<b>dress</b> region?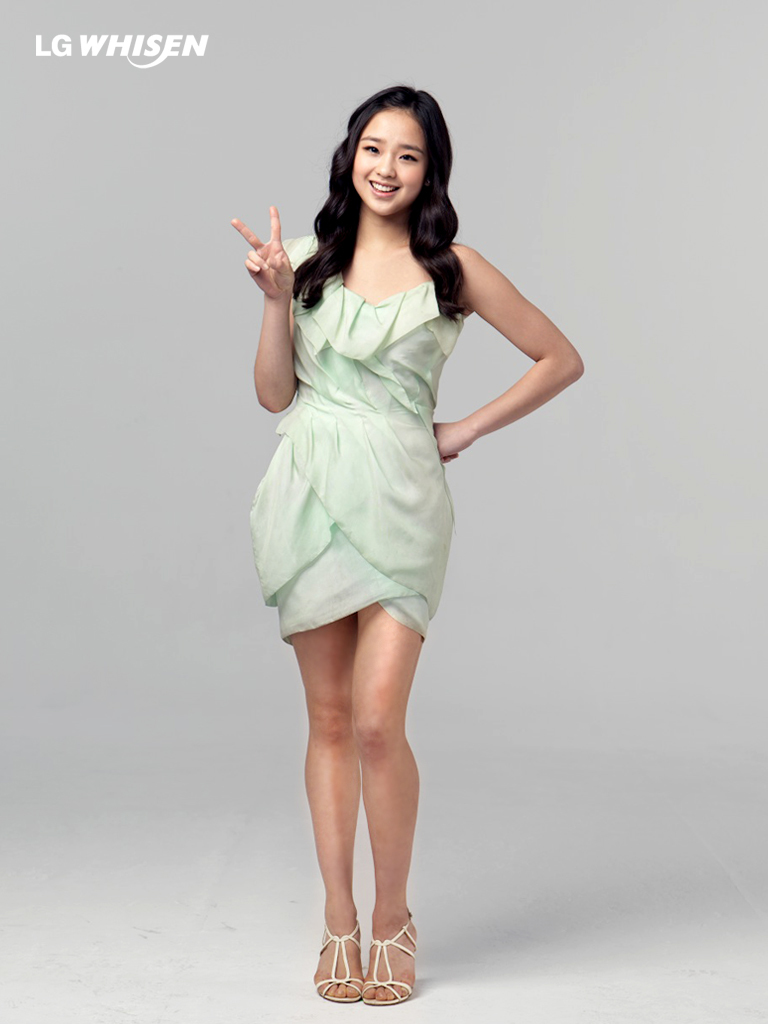
Rect(230, 191, 527, 618)
